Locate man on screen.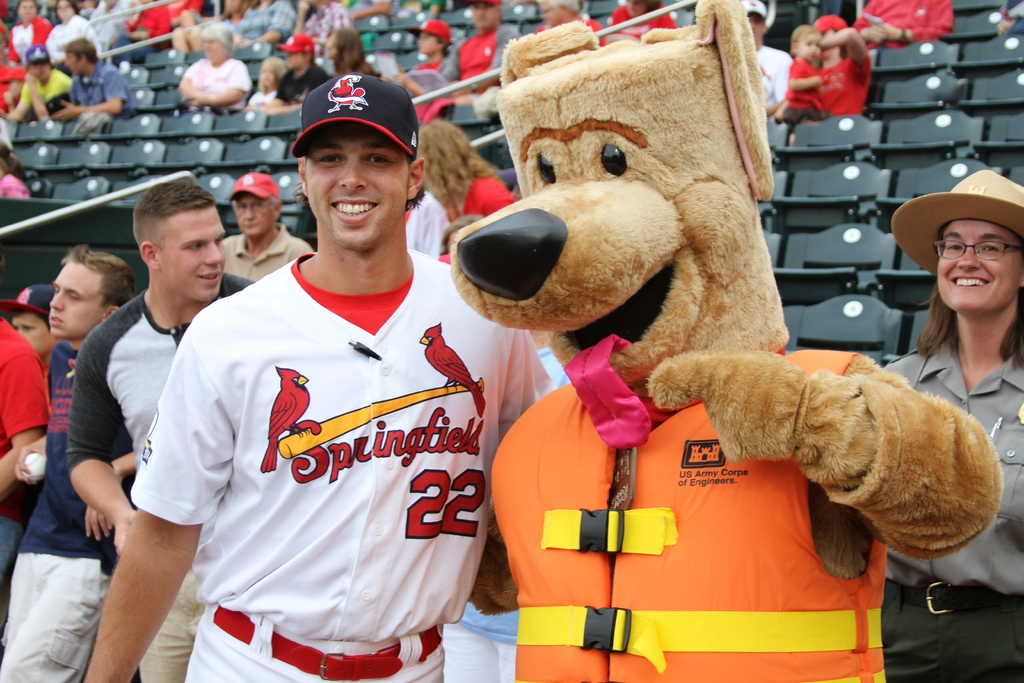
On screen at Rect(7, 41, 73, 119).
